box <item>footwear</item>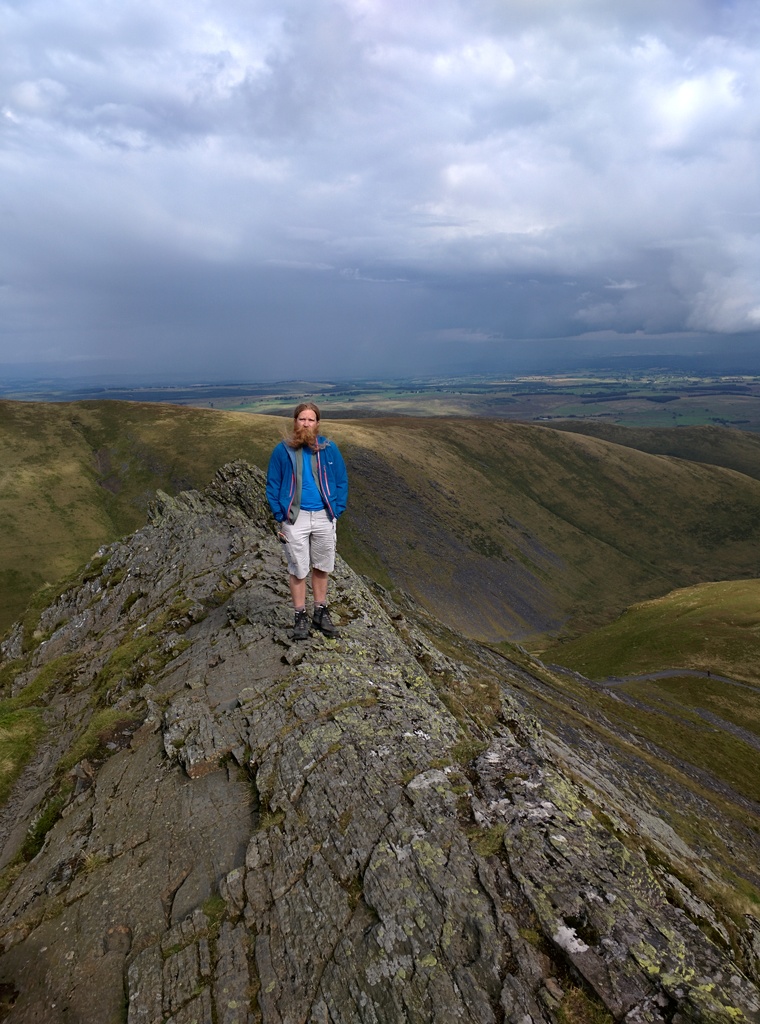
<region>315, 606, 343, 643</region>
